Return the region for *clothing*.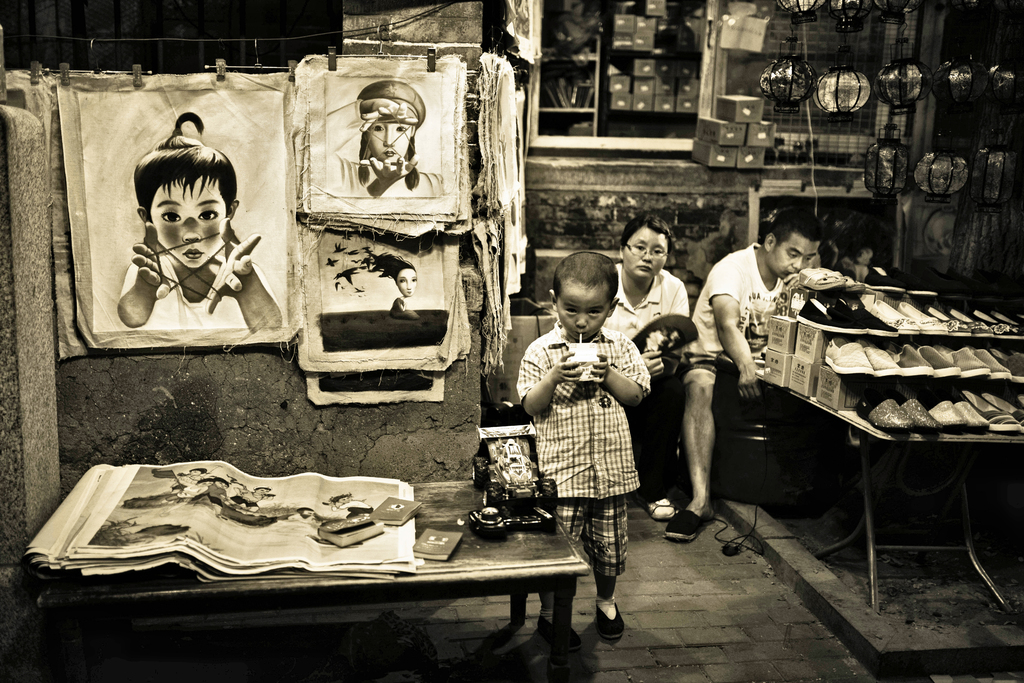
bbox=(512, 325, 653, 580).
